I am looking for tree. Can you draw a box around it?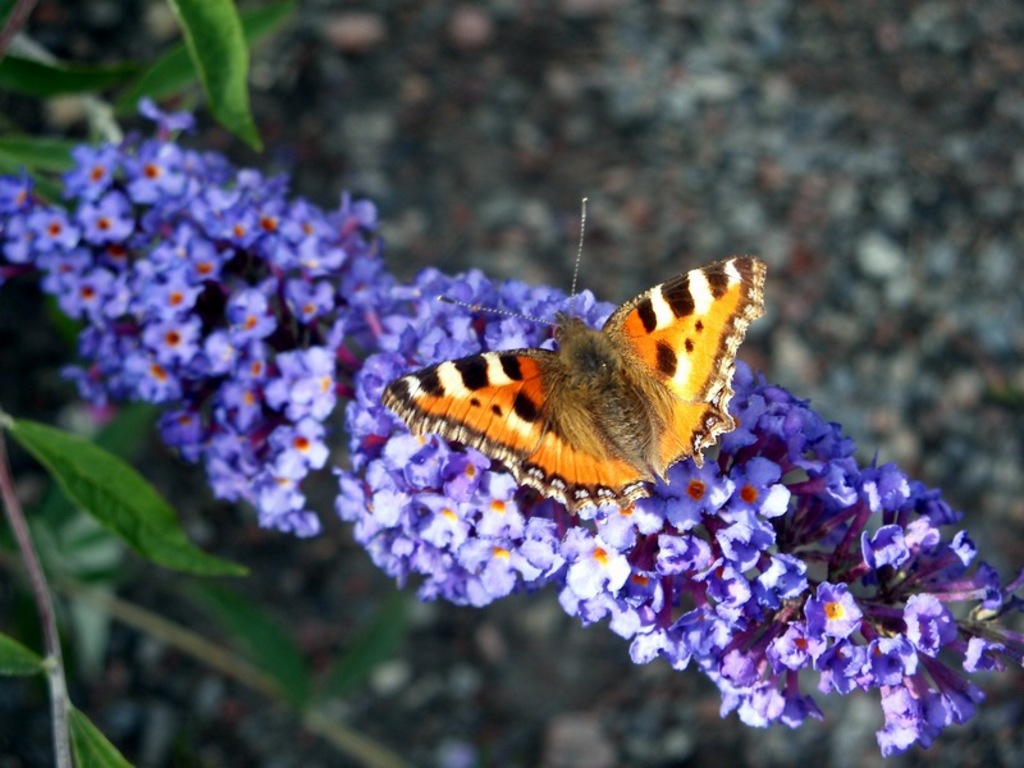
Sure, the bounding box is left=0, top=0, right=467, bottom=767.
